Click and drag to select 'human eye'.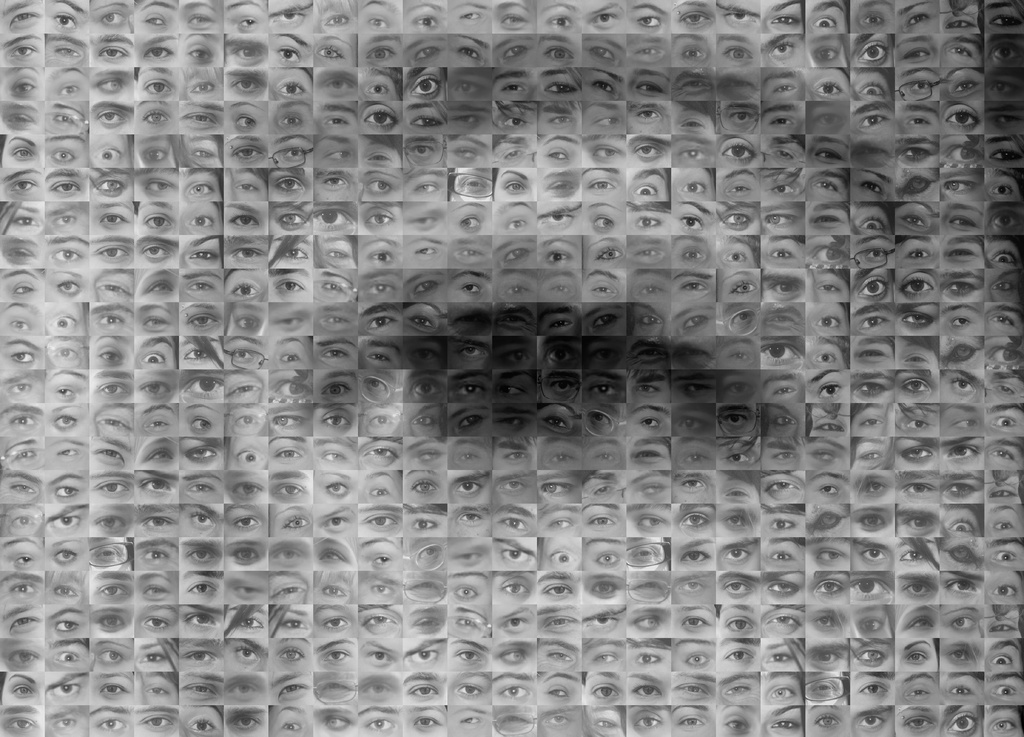
Selection: pyautogui.locateOnScreen(631, 183, 655, 197).
